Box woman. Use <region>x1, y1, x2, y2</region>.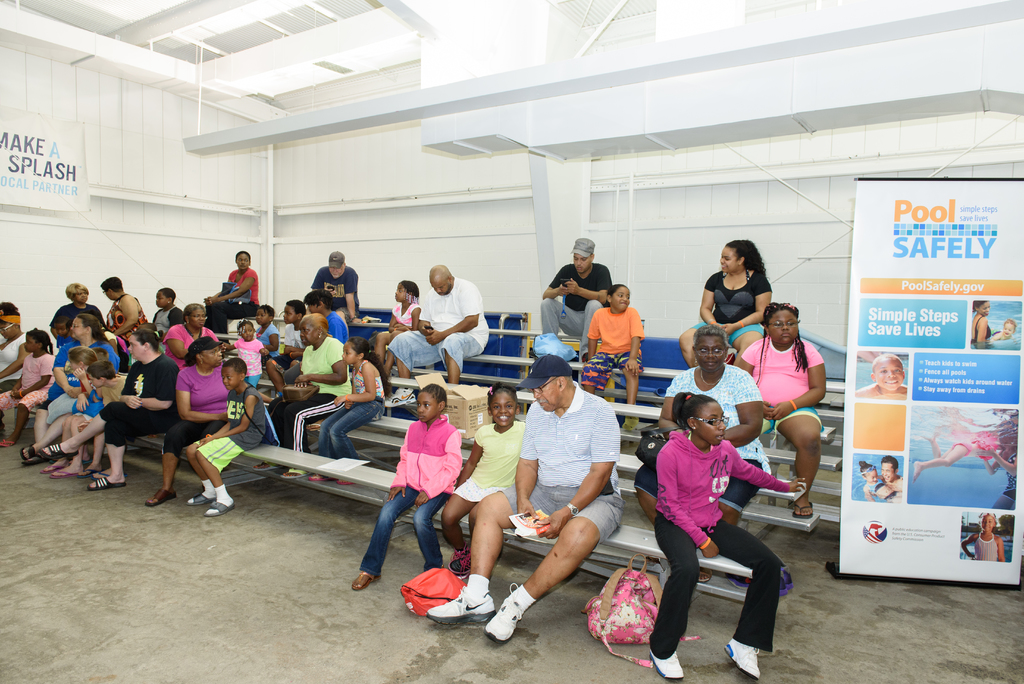
<region>52, 283, 100, 341</region>.
